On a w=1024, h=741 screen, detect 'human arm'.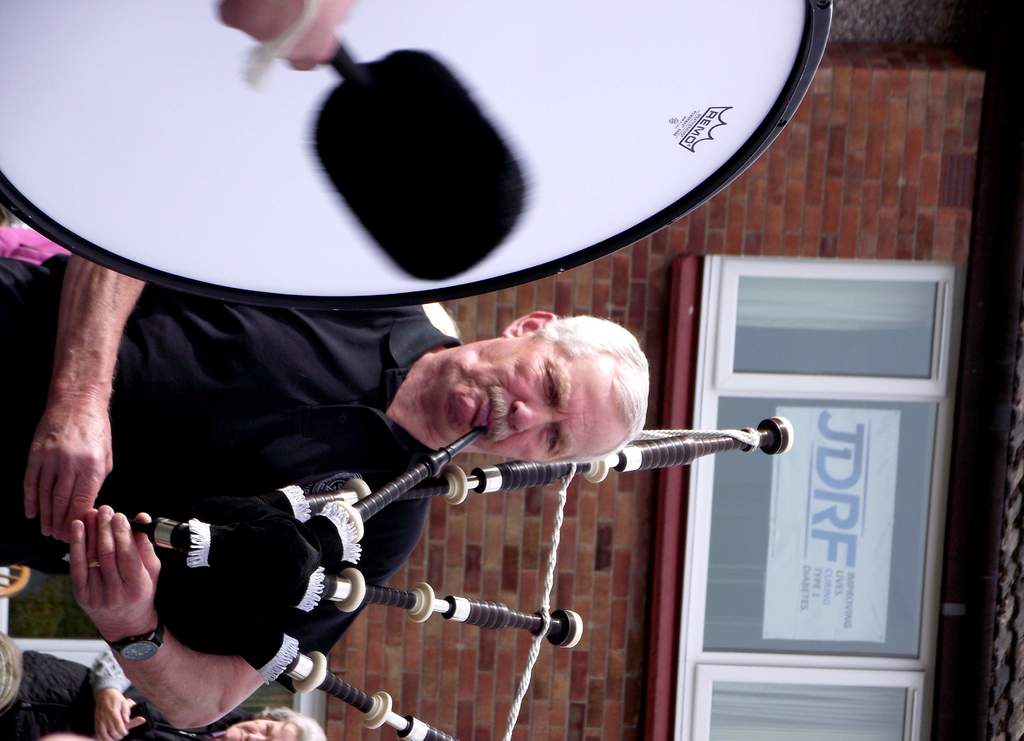
rect(76, 490, 444, 740).
